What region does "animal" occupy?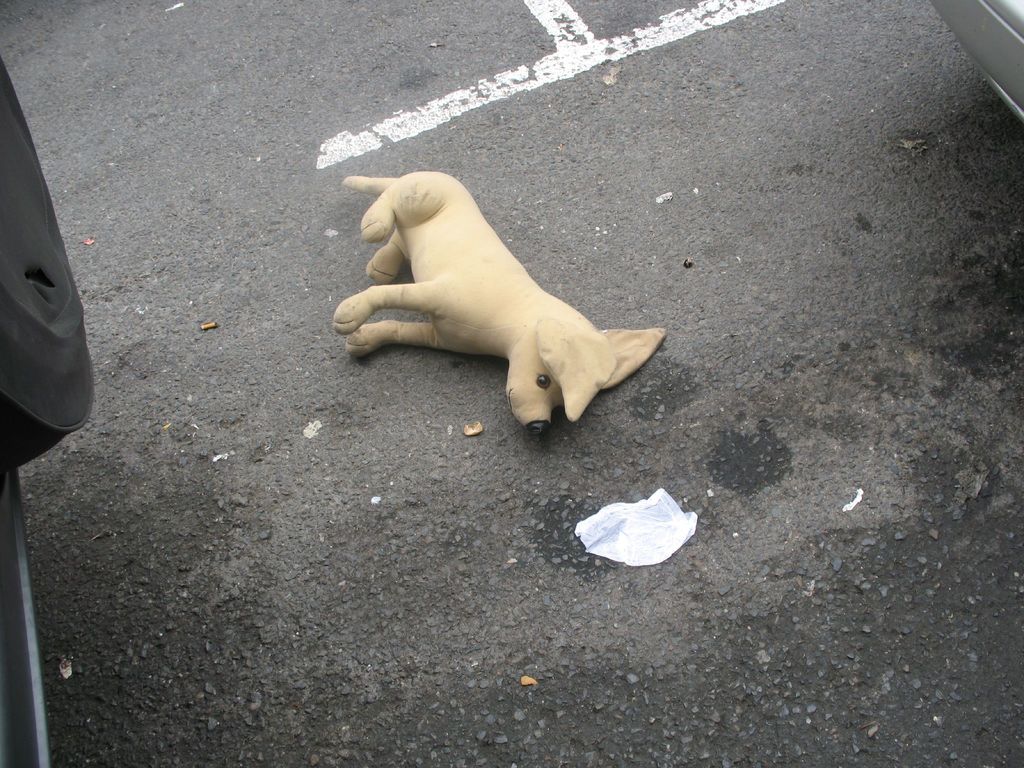
locate(331, 170, 665, 435).
